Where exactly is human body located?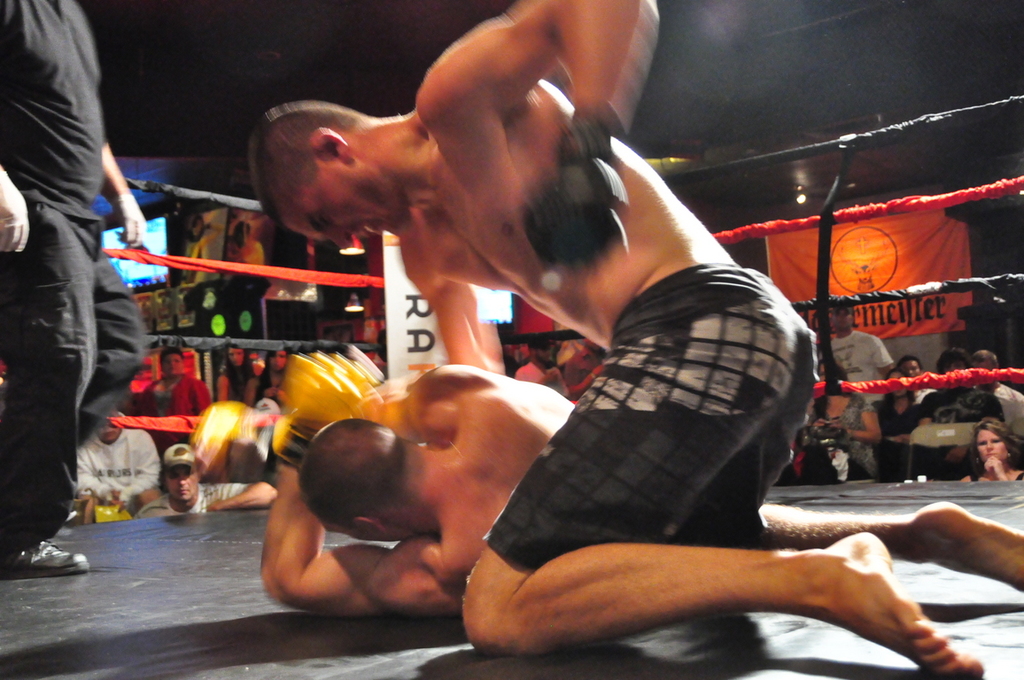
Its bounding box is detection(953, 414, 1023, 483).
